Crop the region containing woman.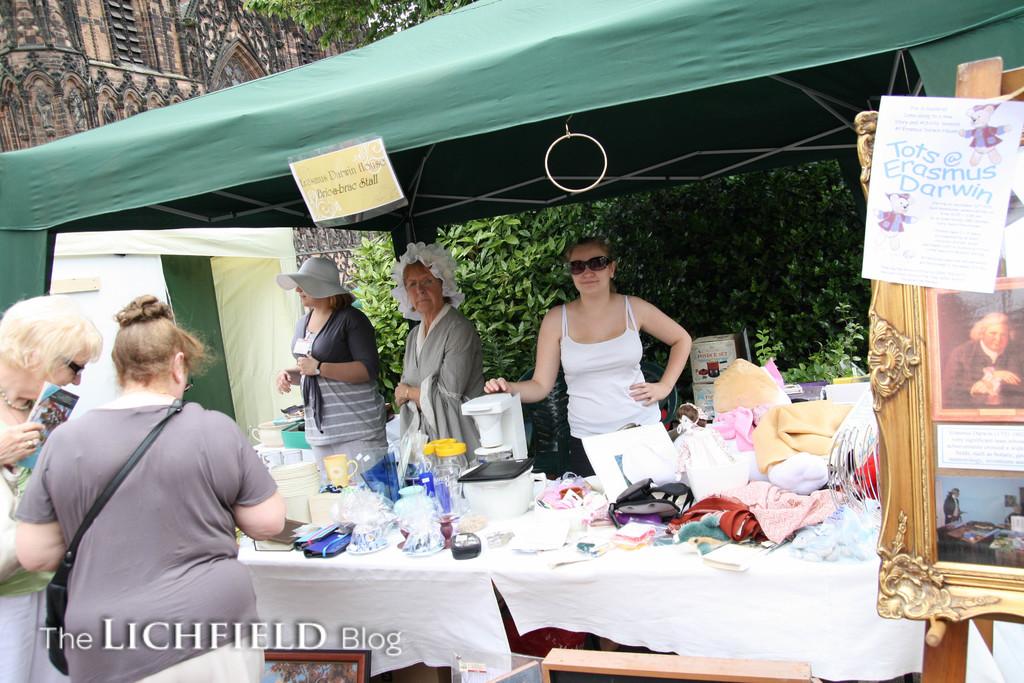
Crop region: (0,300,104,682).
